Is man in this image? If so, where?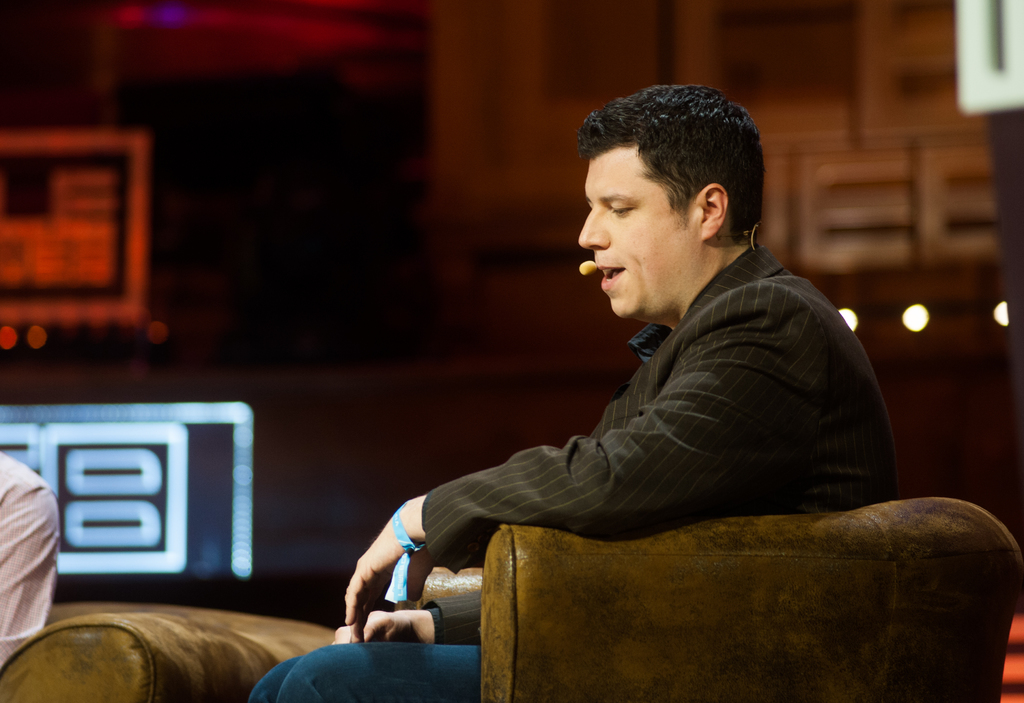
Yes, at (354, 96, 938, 663).
